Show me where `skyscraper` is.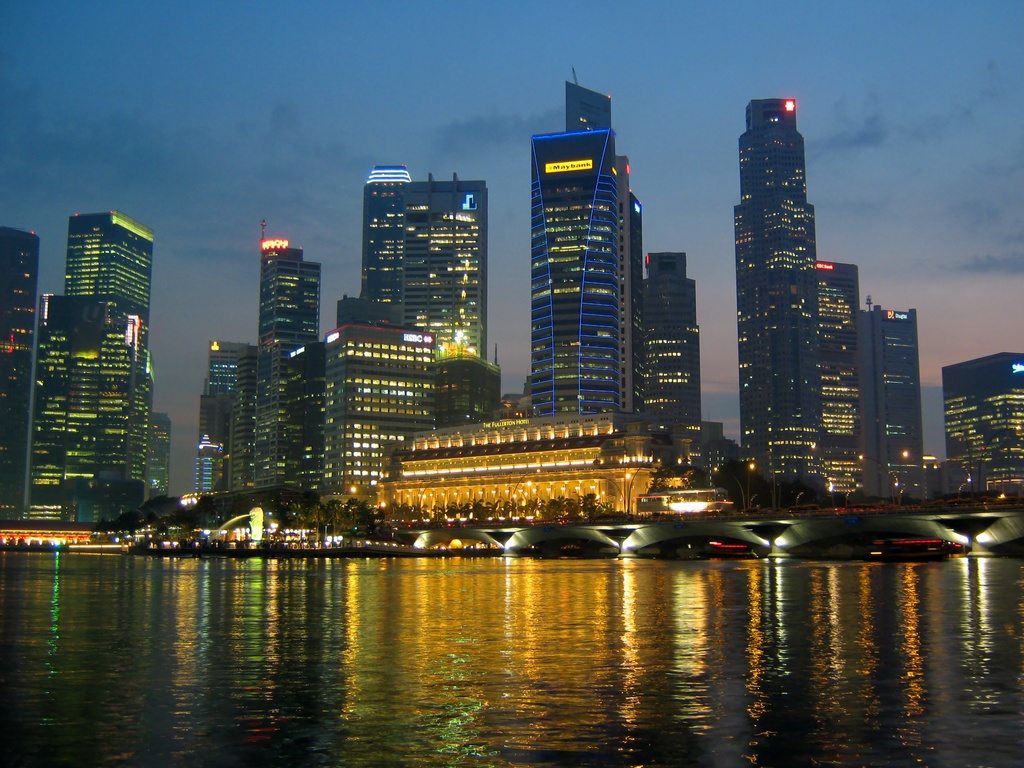
`skyscraper` is at bbox(735, 99, 820, 498).
